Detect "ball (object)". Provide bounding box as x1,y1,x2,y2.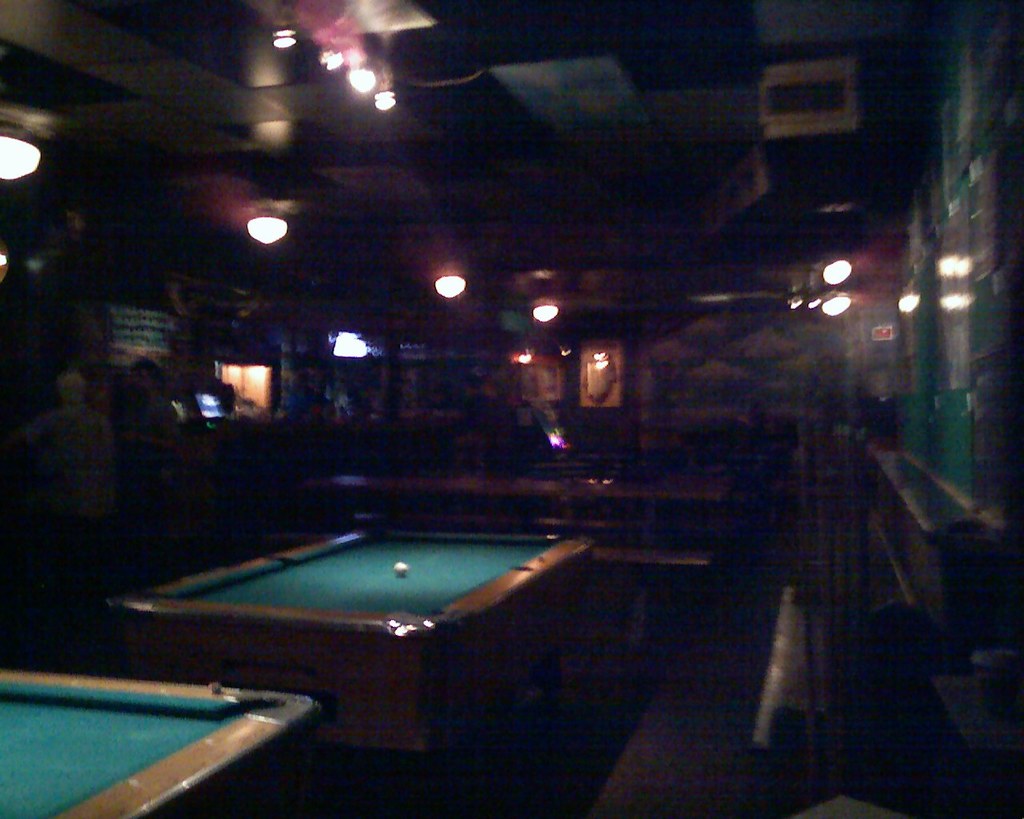
393,561,409,578.
